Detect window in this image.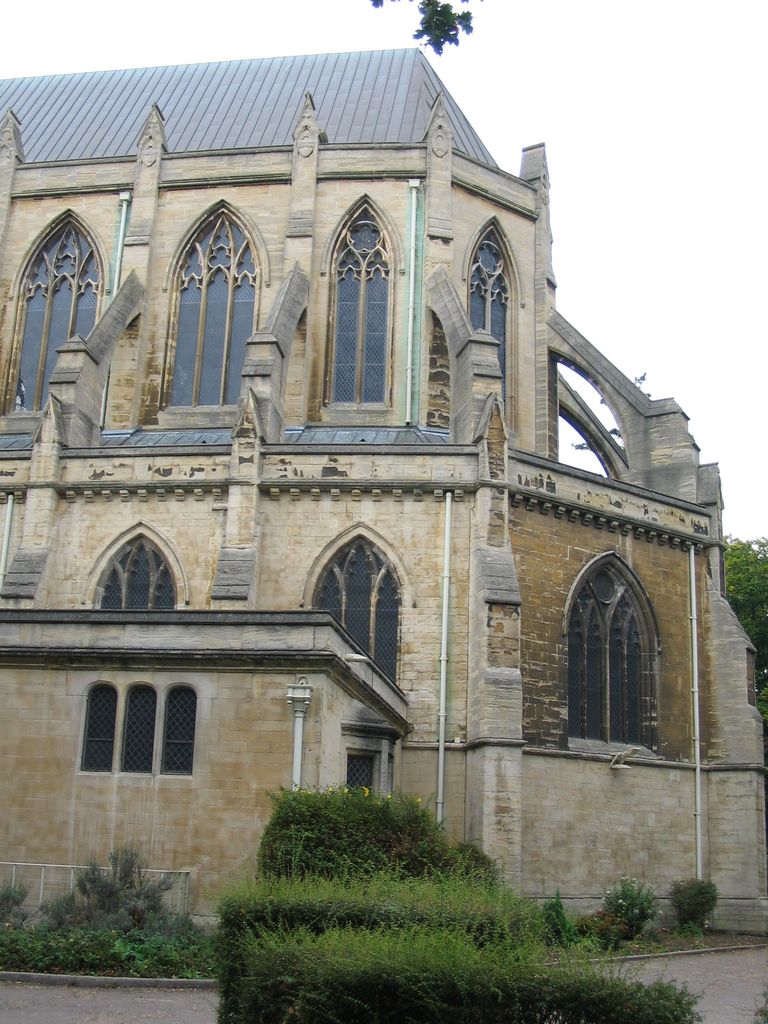
Detection: select_region(159, 680, 200, 780).
